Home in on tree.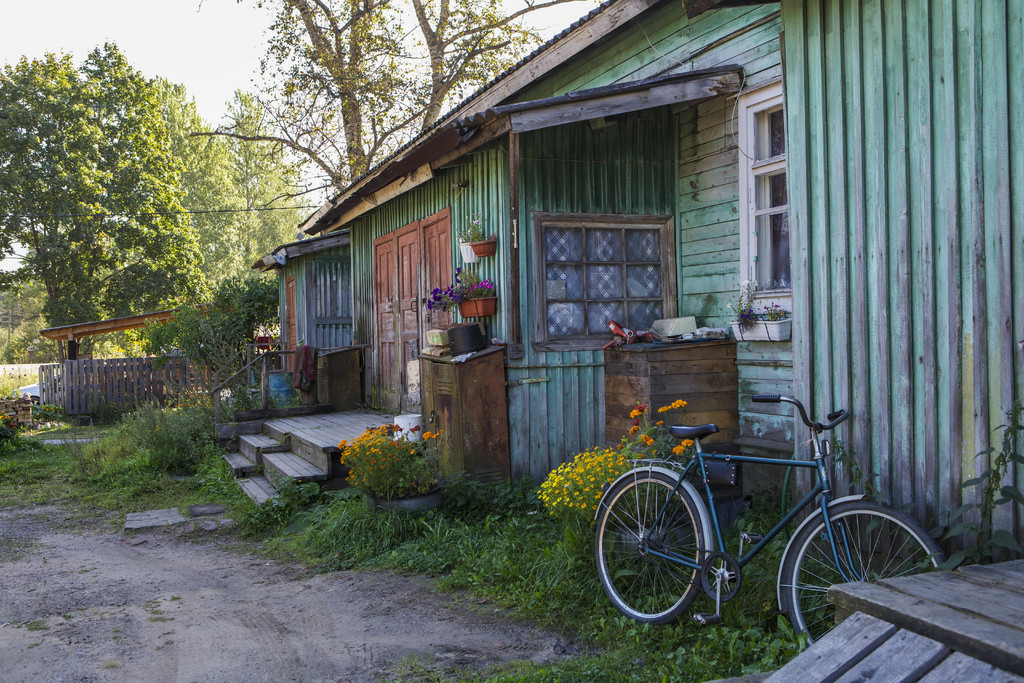
Homed in at crop(0, 48, 102, 409).
